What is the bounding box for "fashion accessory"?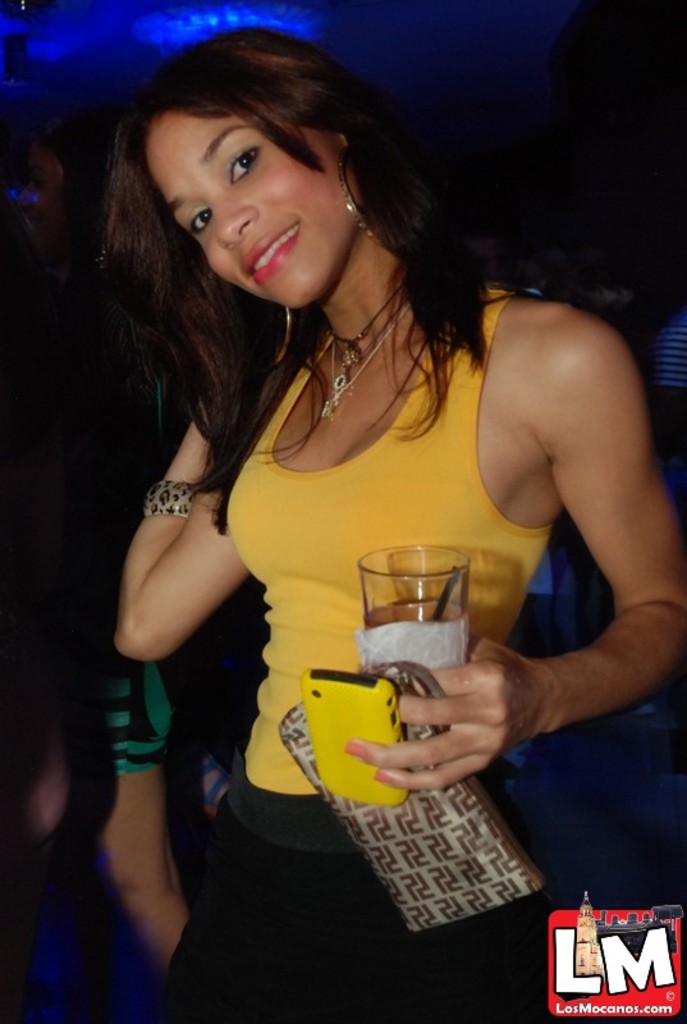
[276, 658, 540, 934].
